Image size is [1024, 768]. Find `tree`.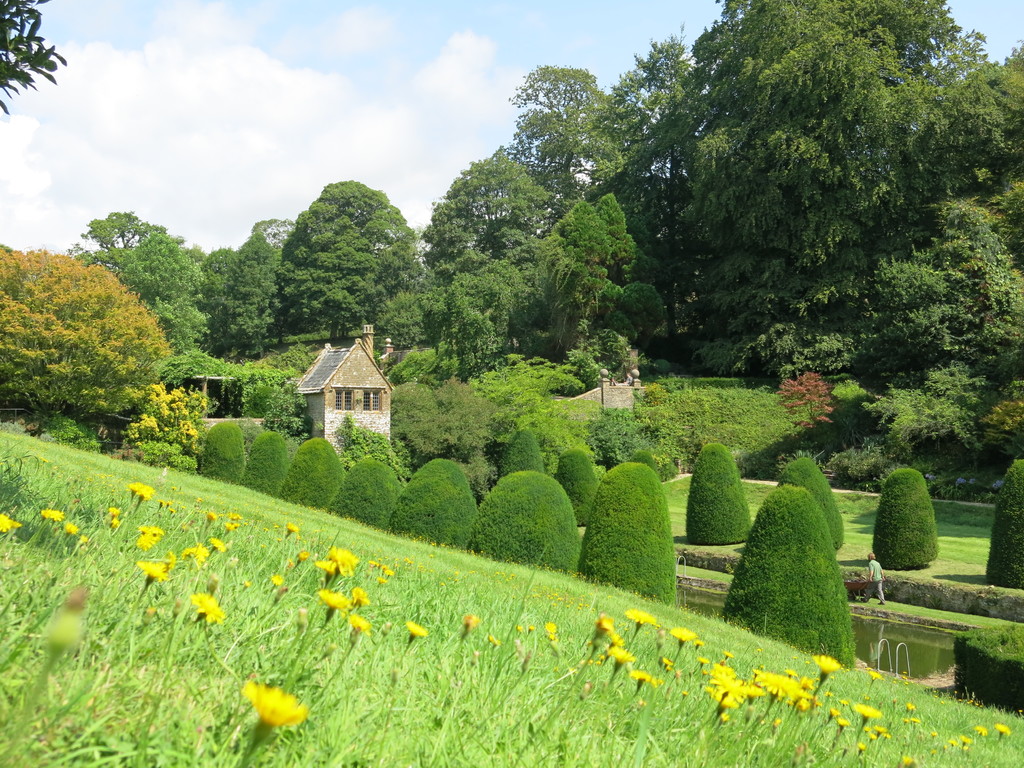
{"x1": 21, "y1": 220, "x2": 178, "y2": 456}.
